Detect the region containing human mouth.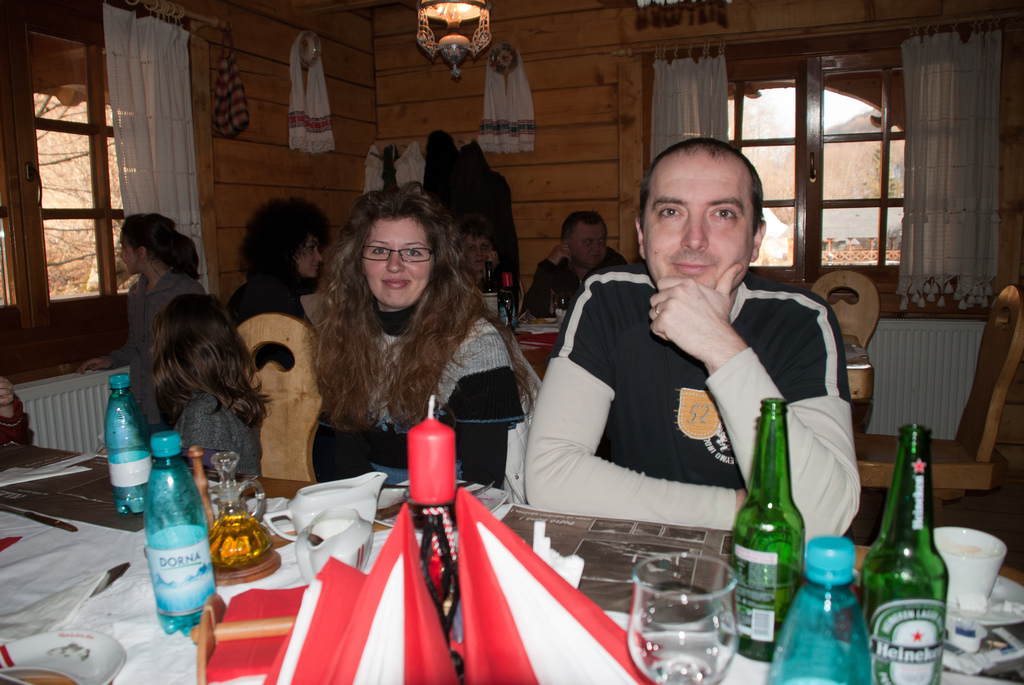
BBox(311, 262, 321, 270).
